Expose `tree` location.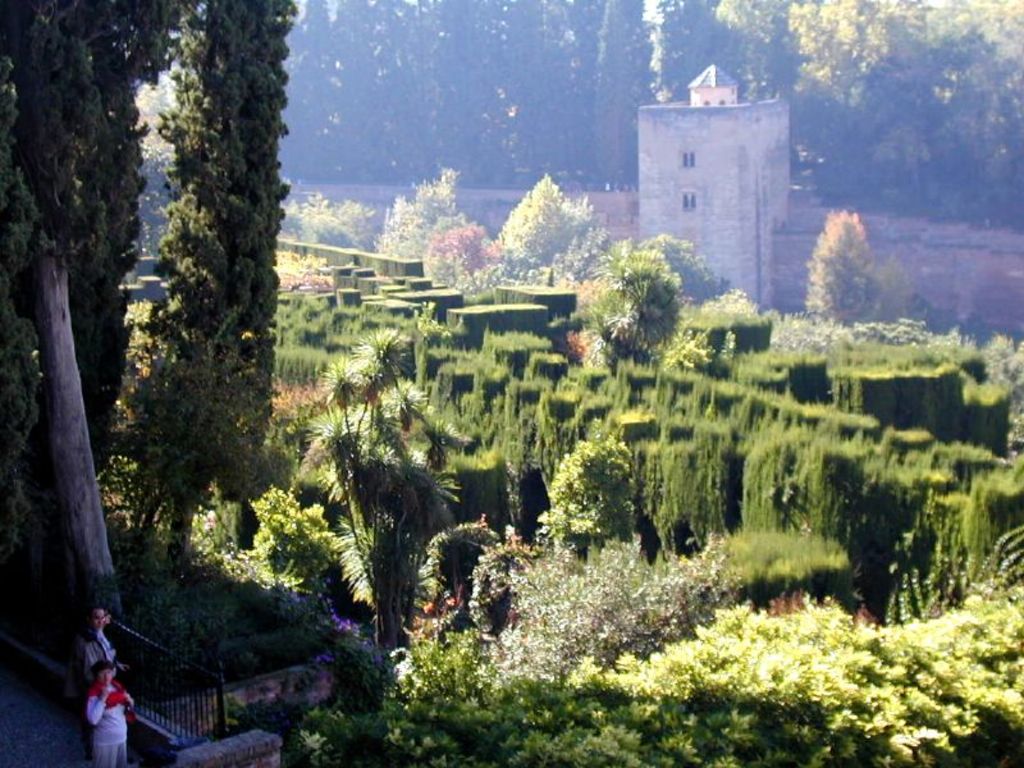
Exposed at bbox=[257, 266, 1023, 767].
